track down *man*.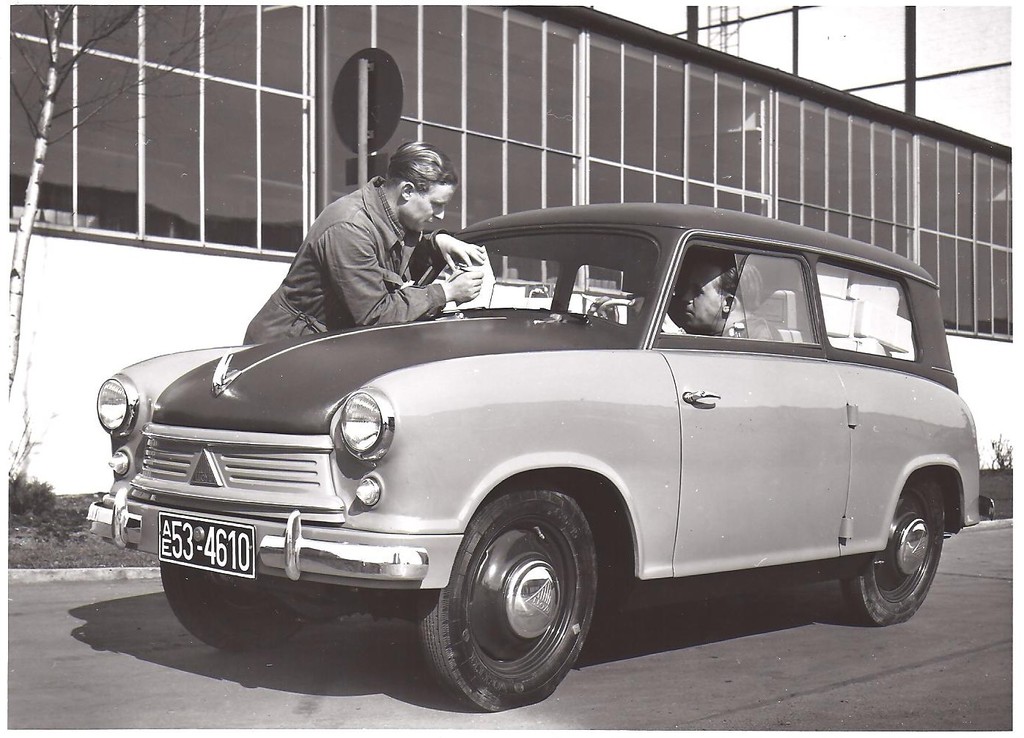
Tracked to crop(672, 257, 788, 341).
